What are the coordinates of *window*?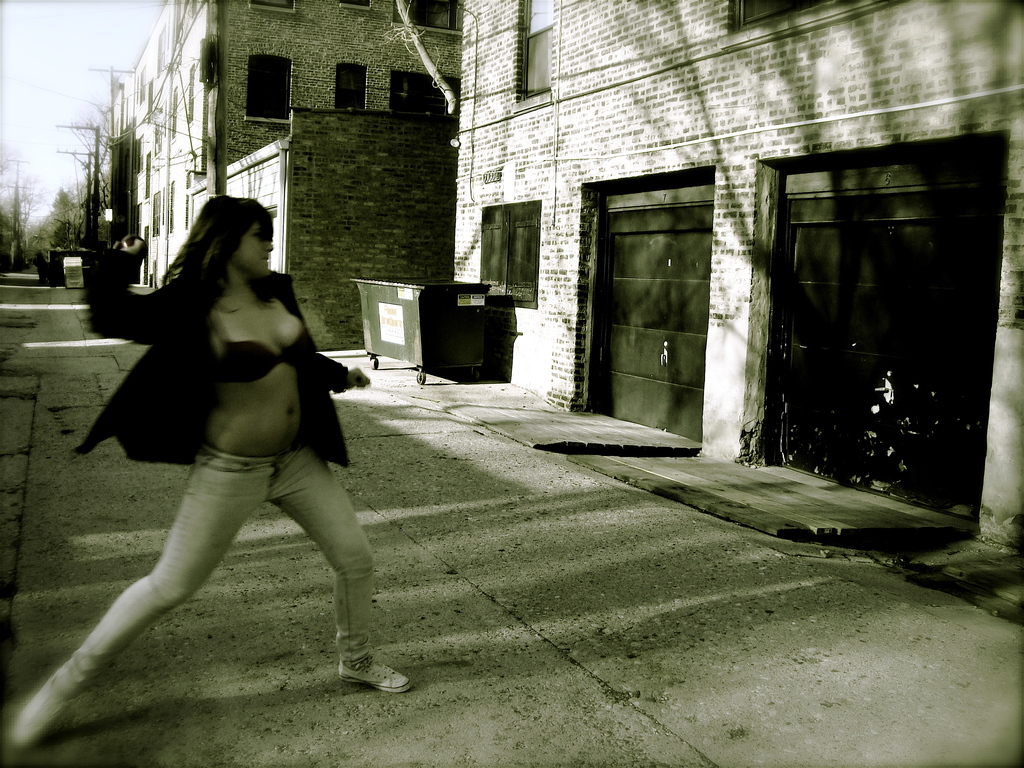
(x1=516, y1=0, x2=557, y2=101).
